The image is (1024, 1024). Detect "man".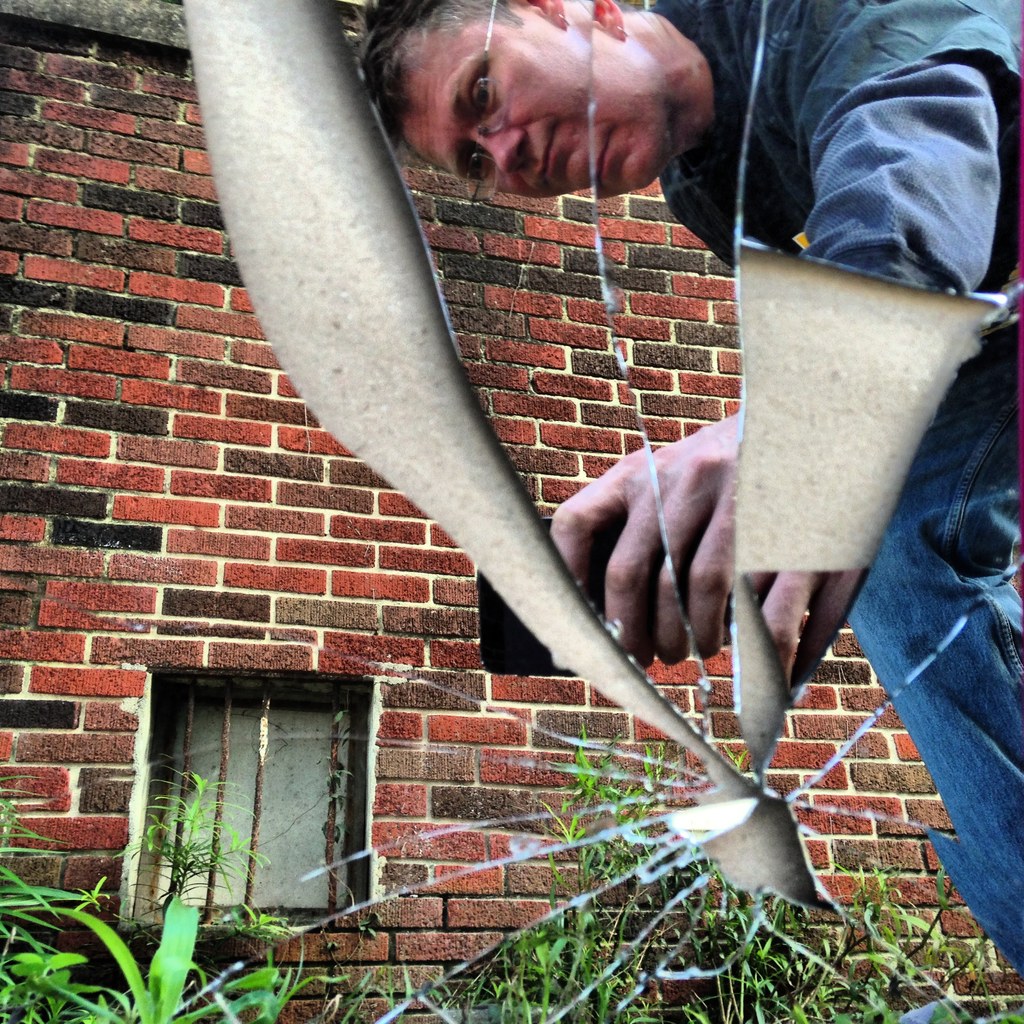
Detection: BBox(376, 0, 1023, 993).
